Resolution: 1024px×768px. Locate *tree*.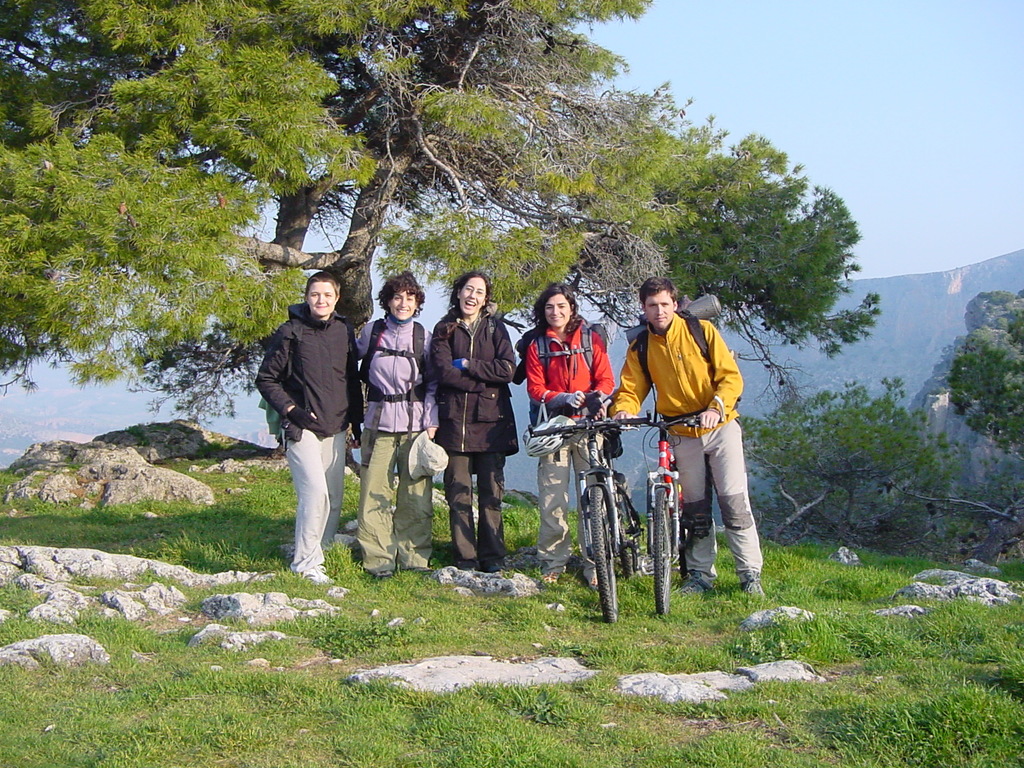
[left=944, top=329, right=1023, bottom=459].
